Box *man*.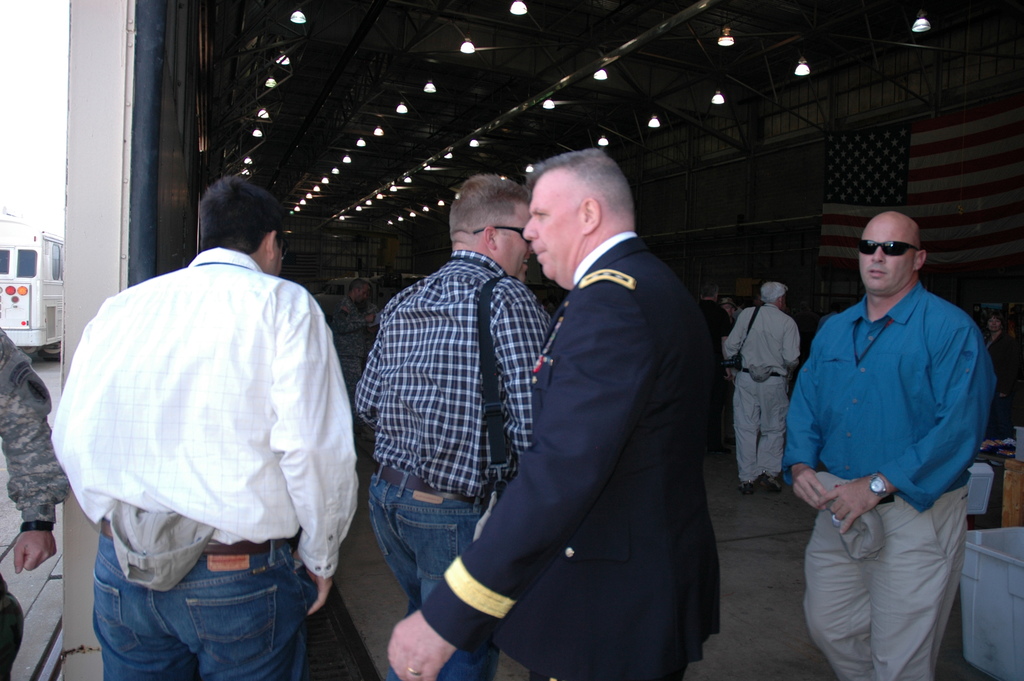
bbox(791, 178, 998, 678).
